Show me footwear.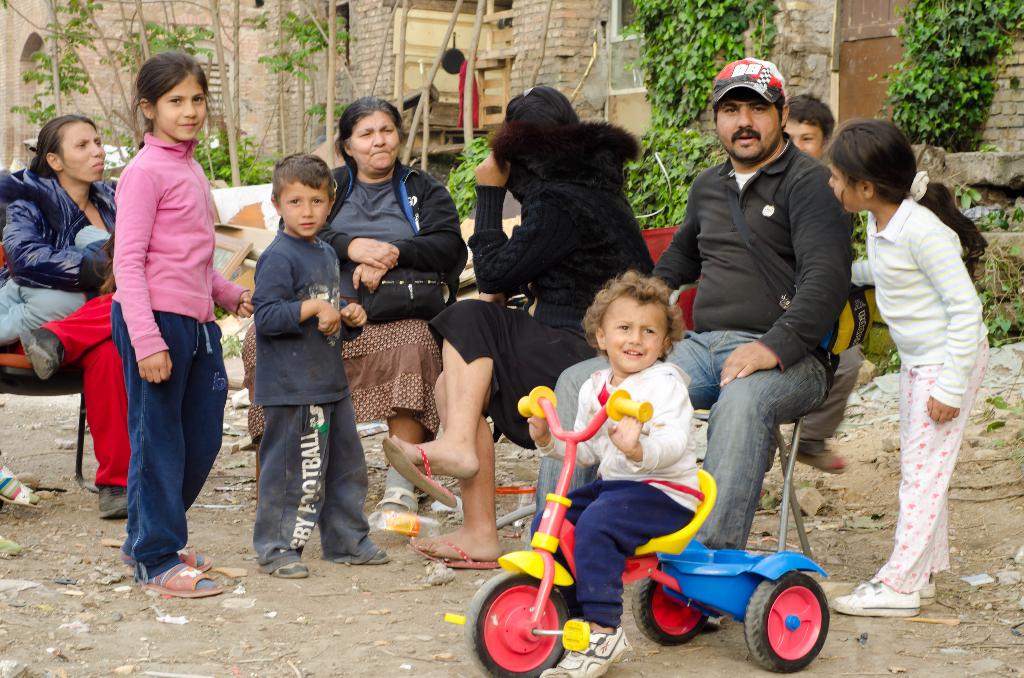
footwear is here: box=[368, 544, 392, 570].
